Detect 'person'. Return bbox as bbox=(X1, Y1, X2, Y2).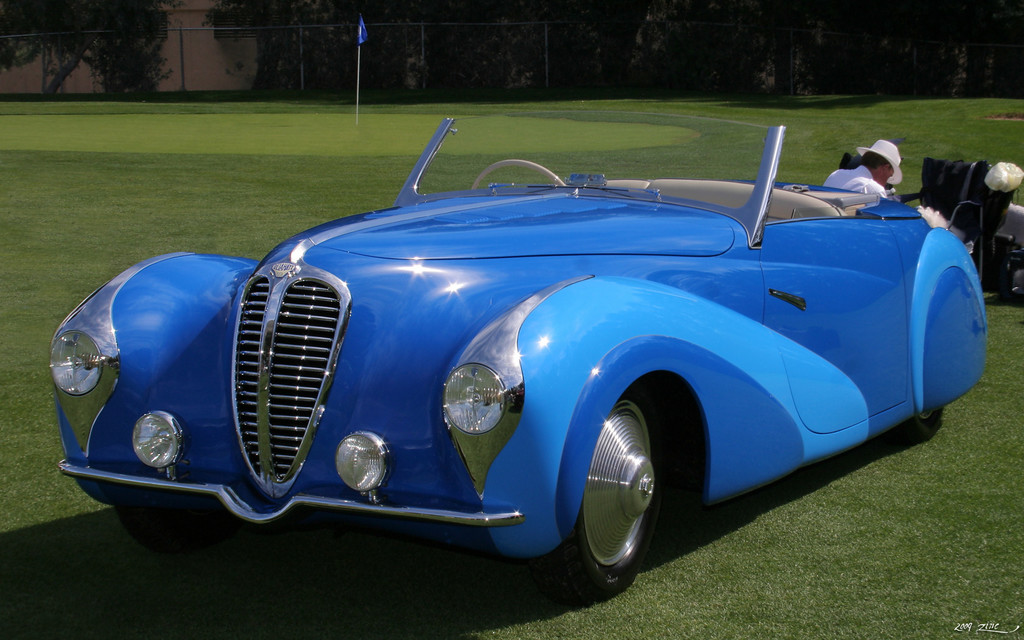
bbox=(819, 133, 904, 204).
